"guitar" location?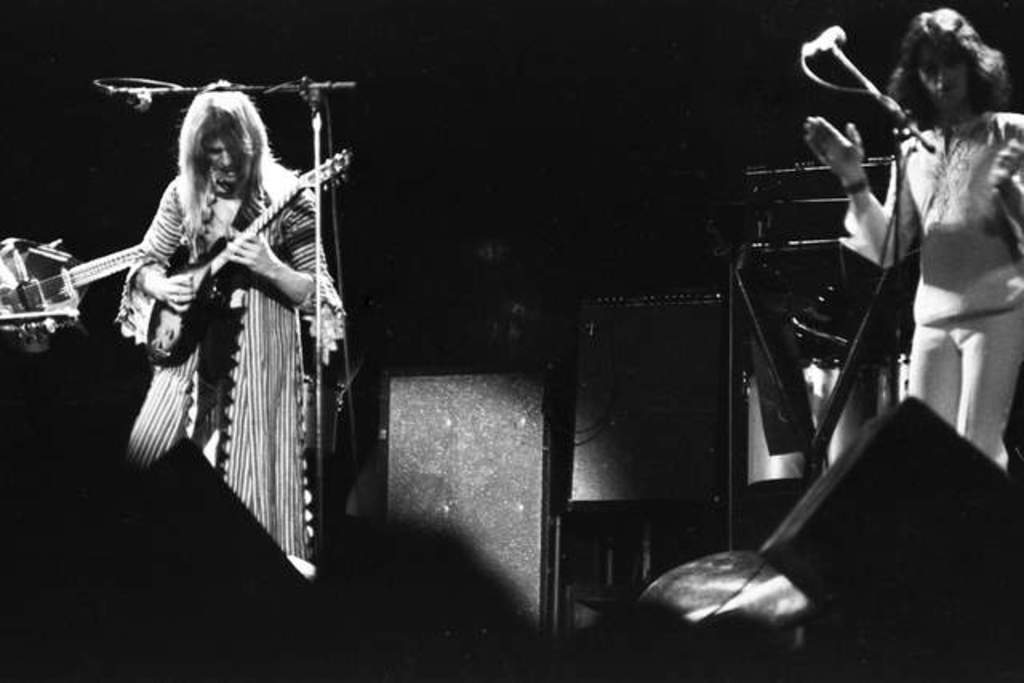
[left=0, top=240, right=150, bottom=358]
